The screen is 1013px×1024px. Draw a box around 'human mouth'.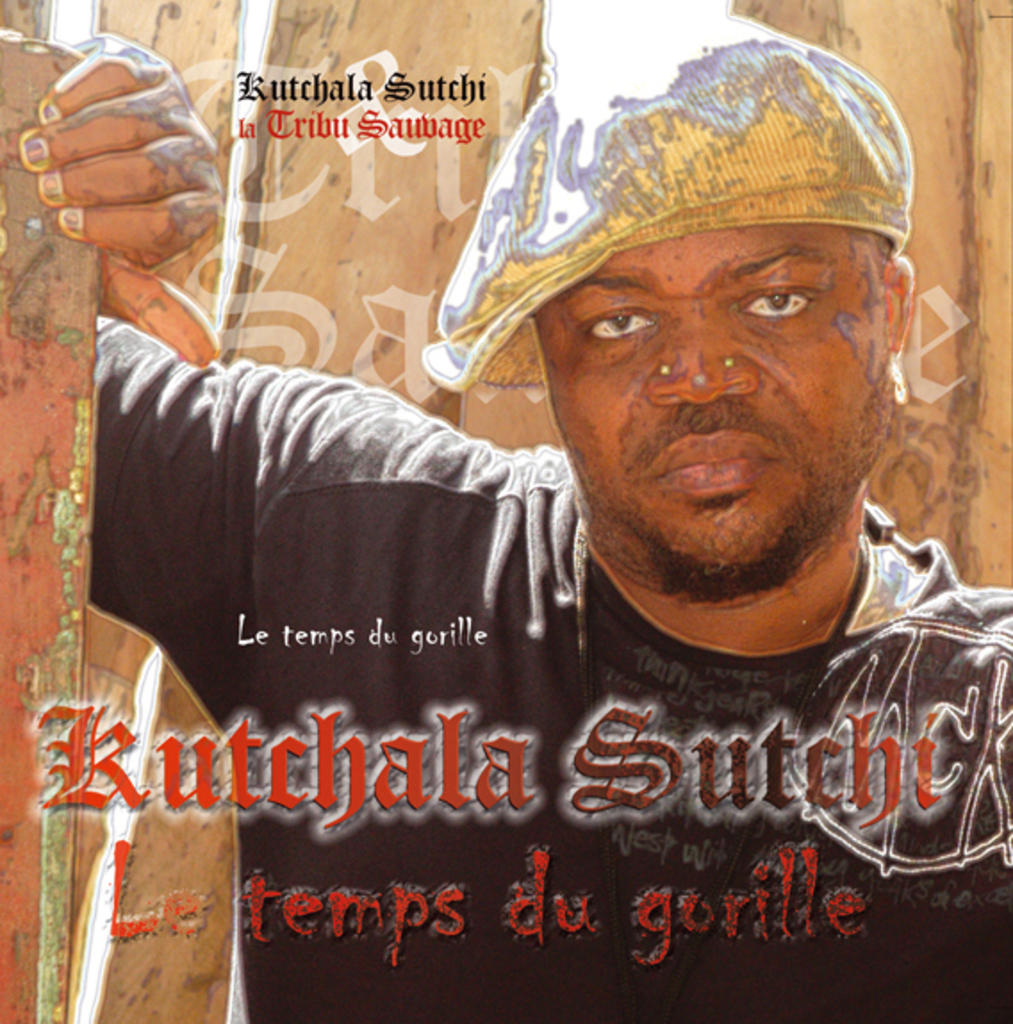
x1=626, y1=412, x2=790, y2=503.
